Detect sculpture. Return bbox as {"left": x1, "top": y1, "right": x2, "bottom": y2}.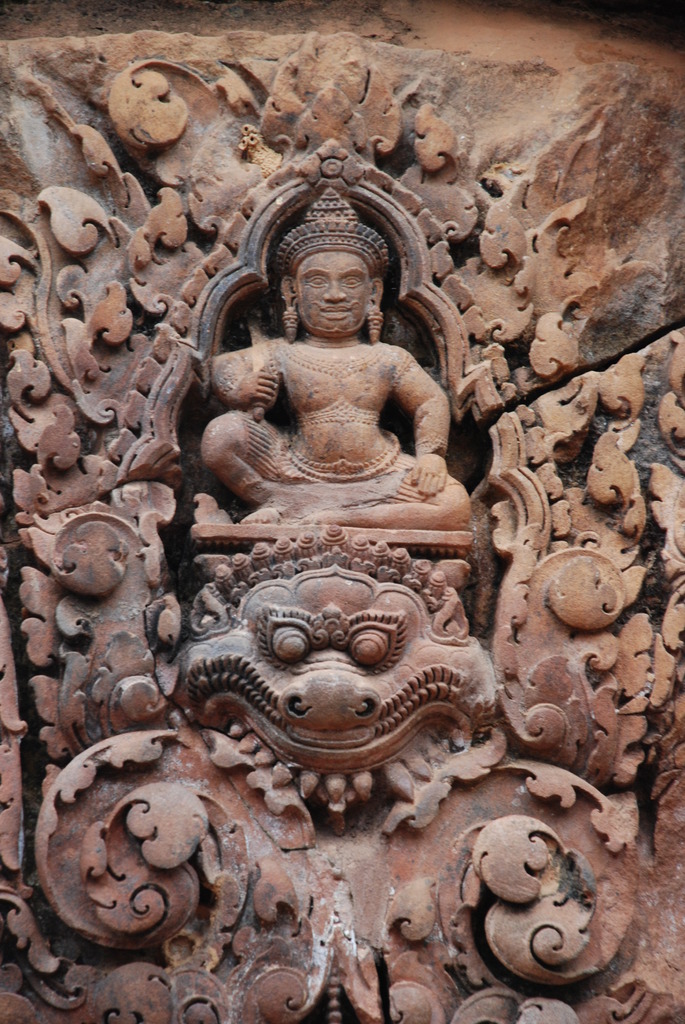
{"left": 158, "top": 515, "right": 542, "bottom": 809}.
